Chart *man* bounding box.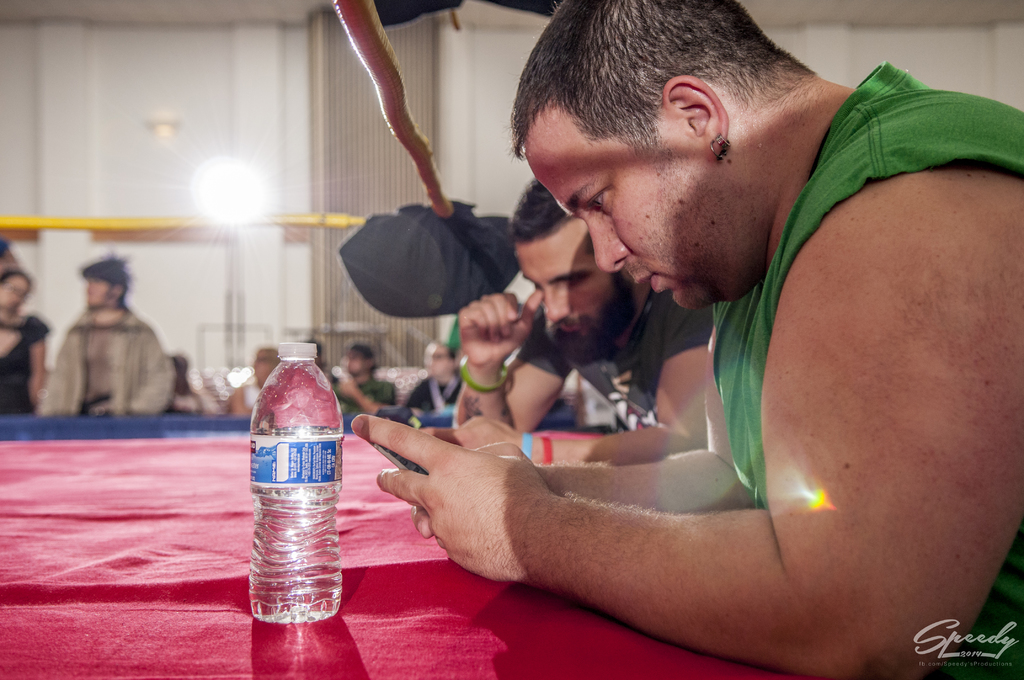
Charted: {"x1": 34, "y1": 260, "x2": 173, "y2": 424}.
